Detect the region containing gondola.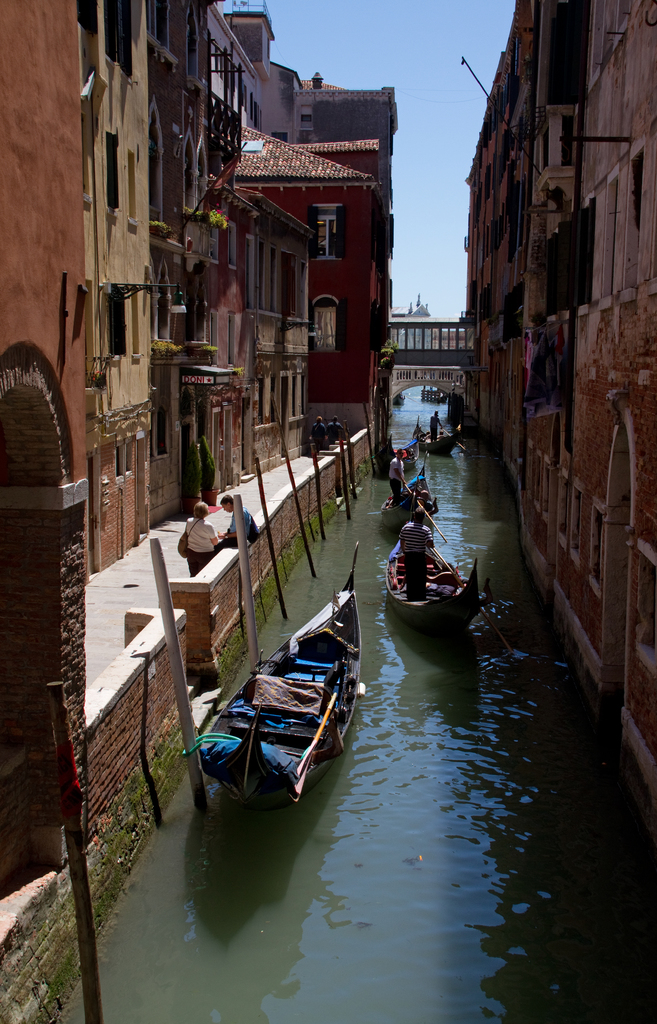
detection(372, 449, 443, 535).
